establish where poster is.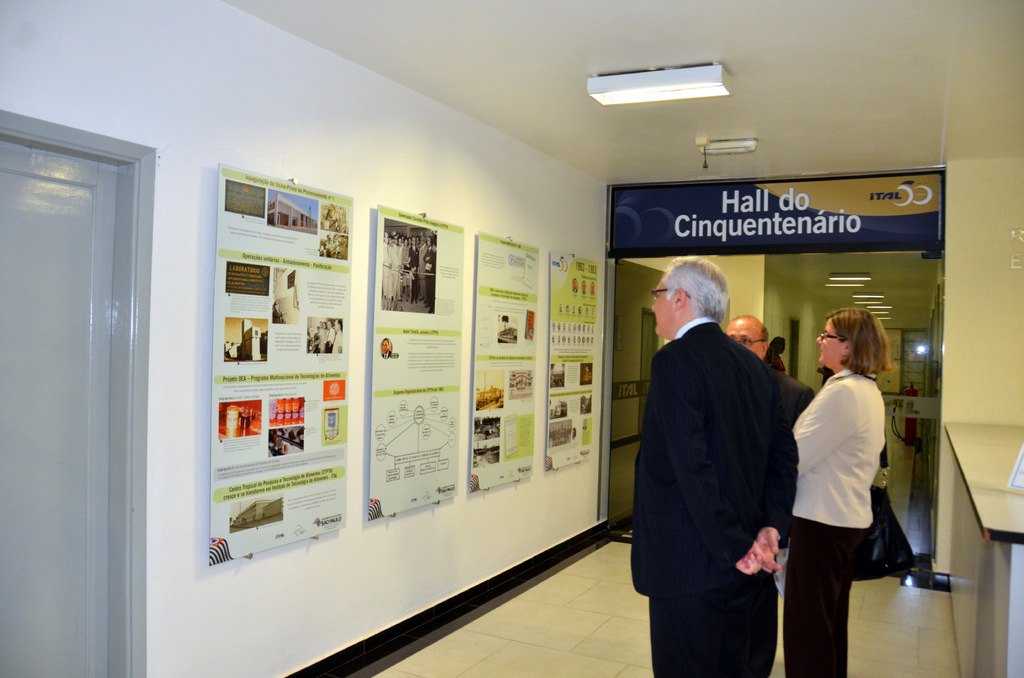
Established at (x1=208, y1=165, x2=353, y2=566).
